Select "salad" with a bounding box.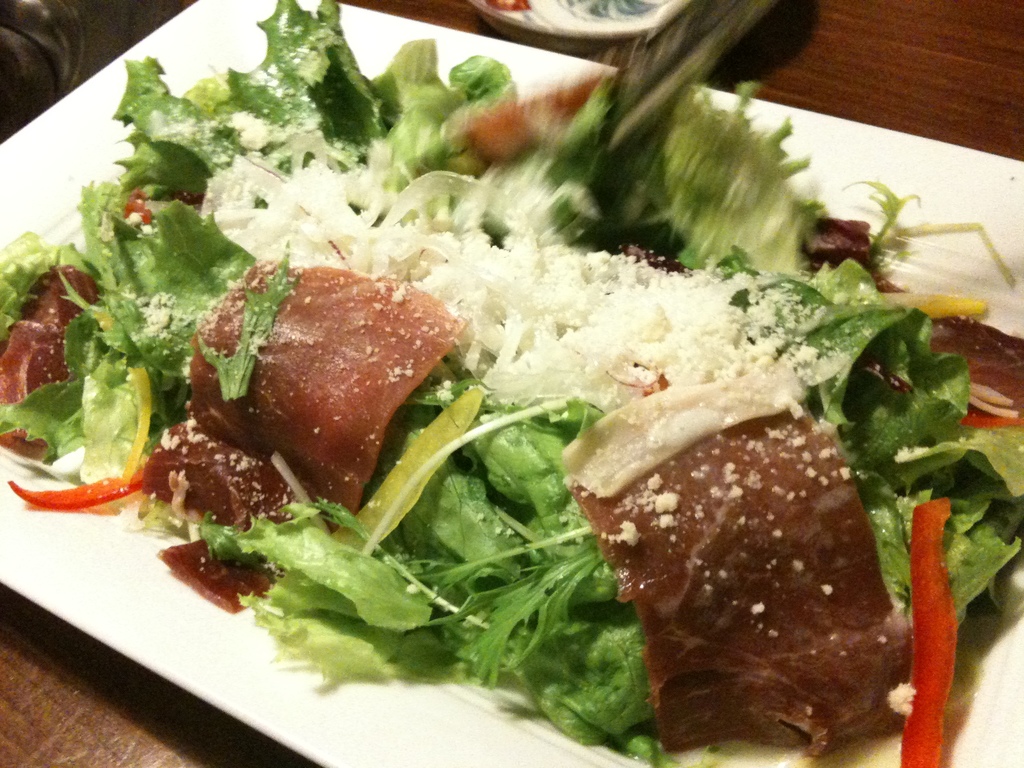
{"left": 0, "top": 0, "right": 1023, "bottom": 767}.
